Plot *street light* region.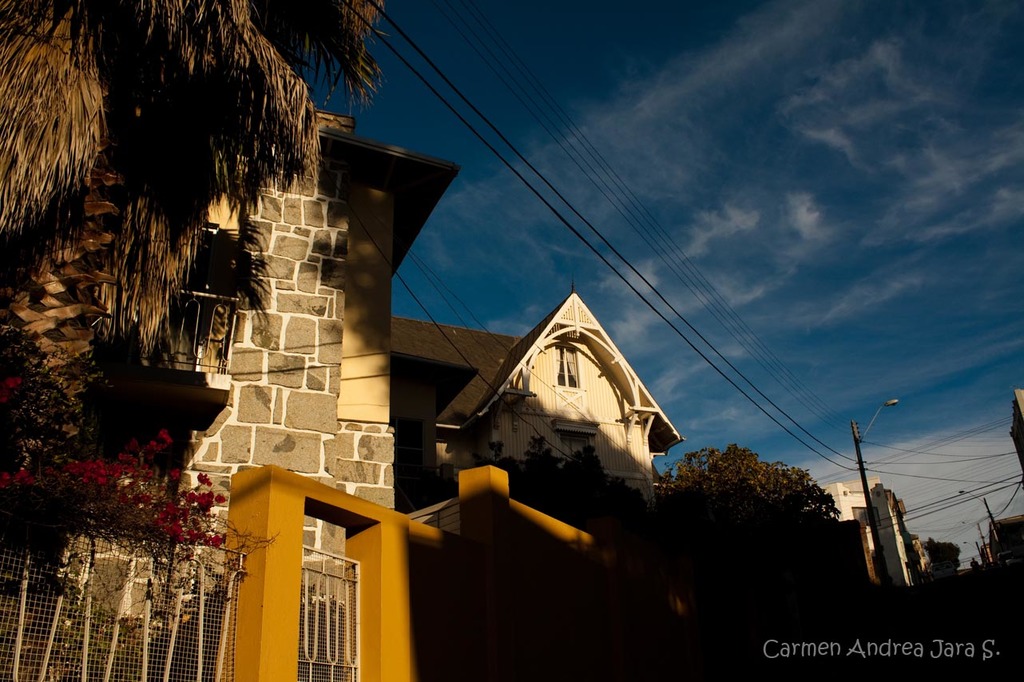
Plotted at crop(961, 489, 995, 541).
